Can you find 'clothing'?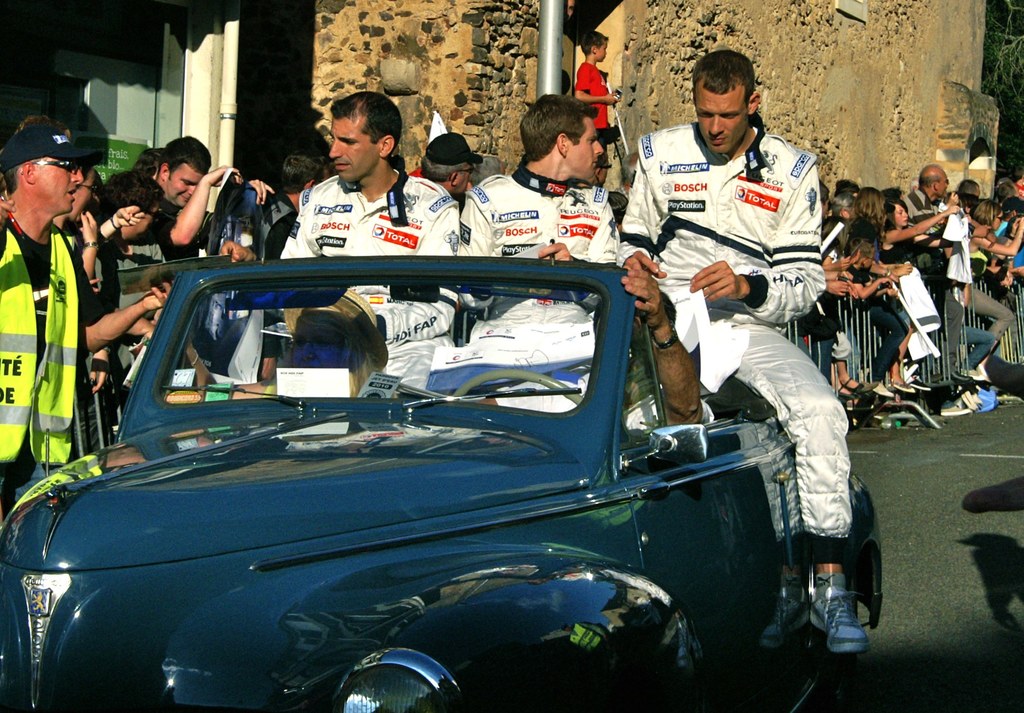
Yes, bounding box: 856:220:898:396.
